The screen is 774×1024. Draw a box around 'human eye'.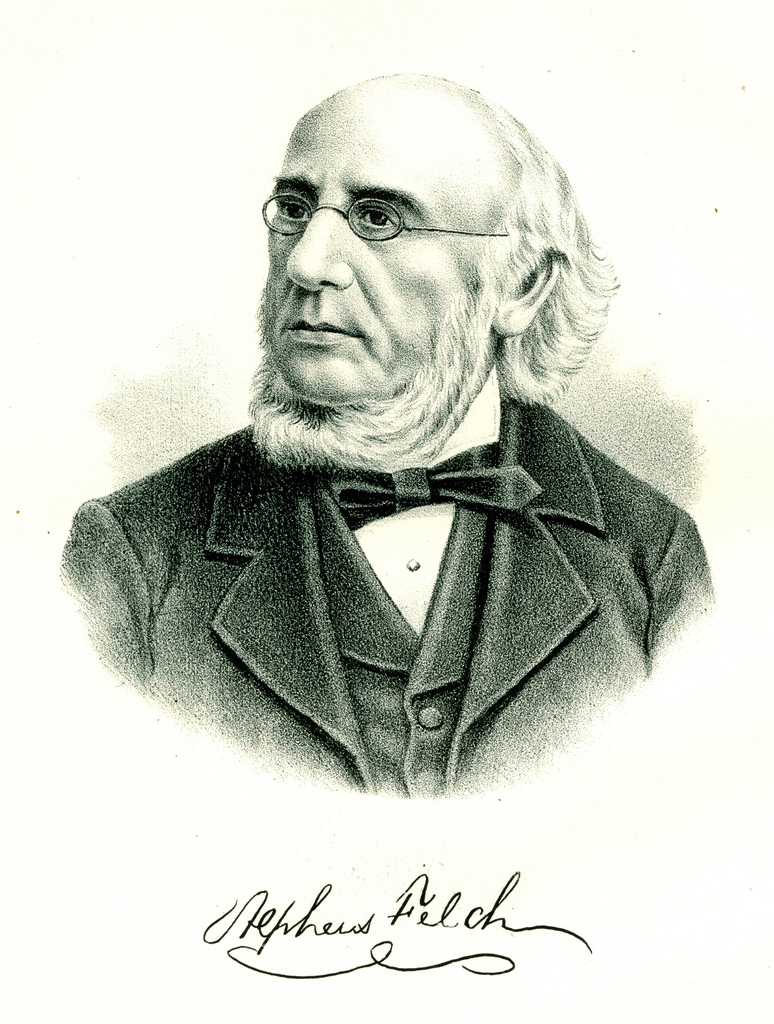
box=[272, 188, 320, 225].
